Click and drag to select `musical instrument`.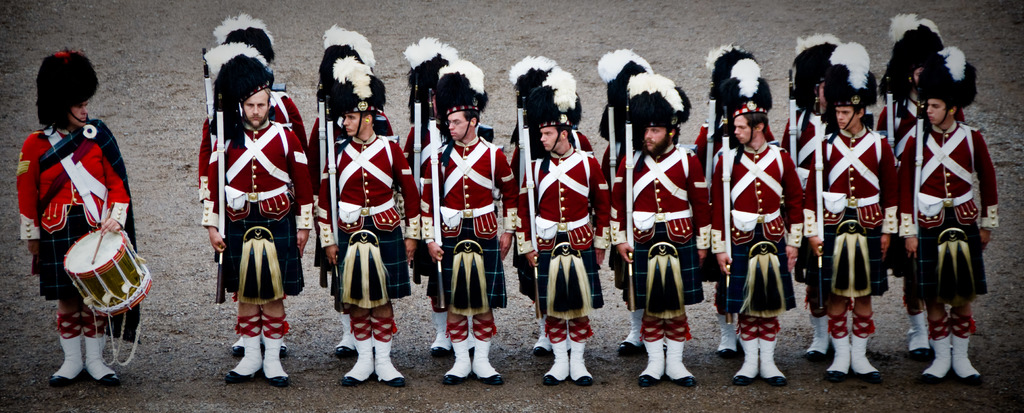
Selection: crop(606, 109, 619, 190).
